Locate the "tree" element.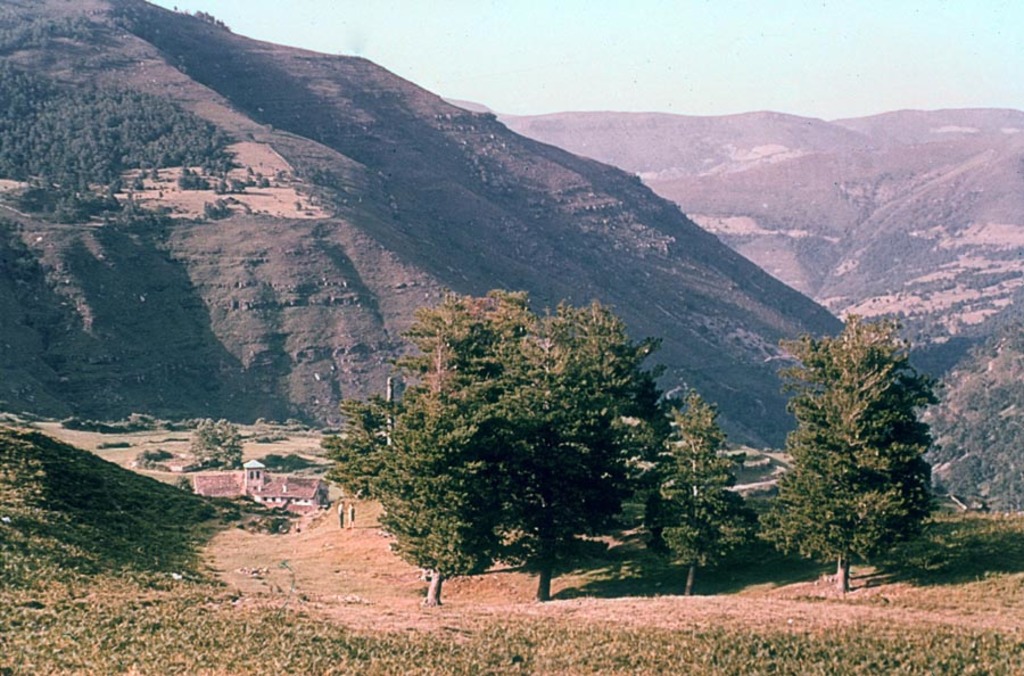
Element bbox: select_region(565, 313, 659, 562).
